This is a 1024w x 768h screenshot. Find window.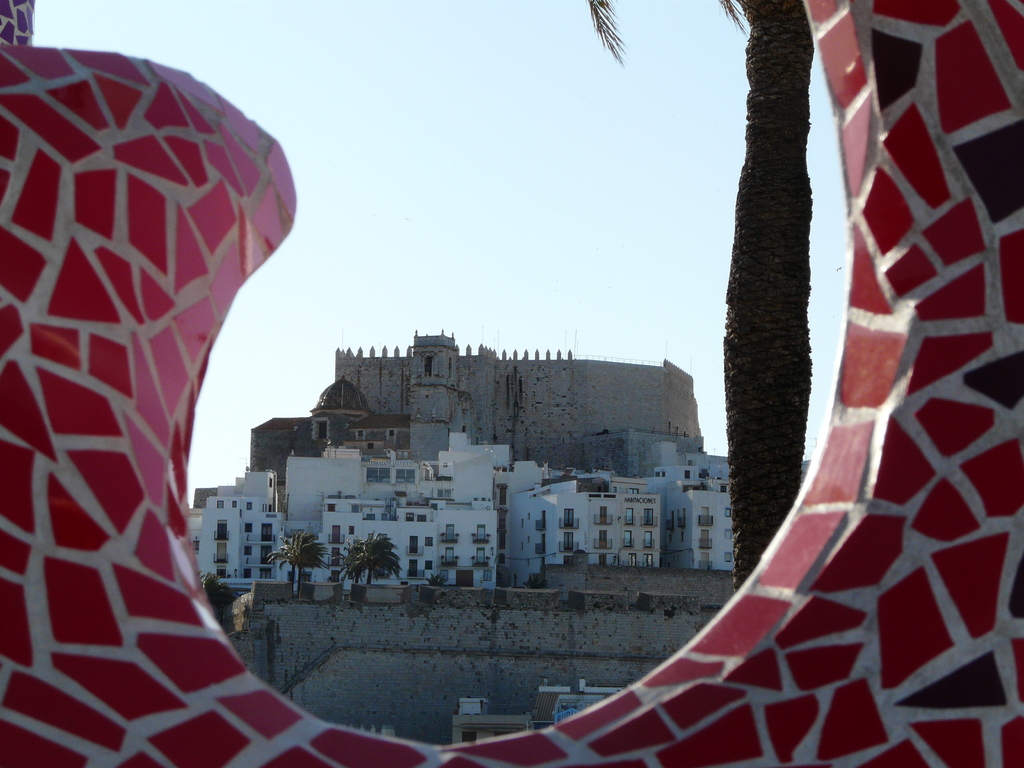
Bounding box: box(646, 552, 654, 568).
